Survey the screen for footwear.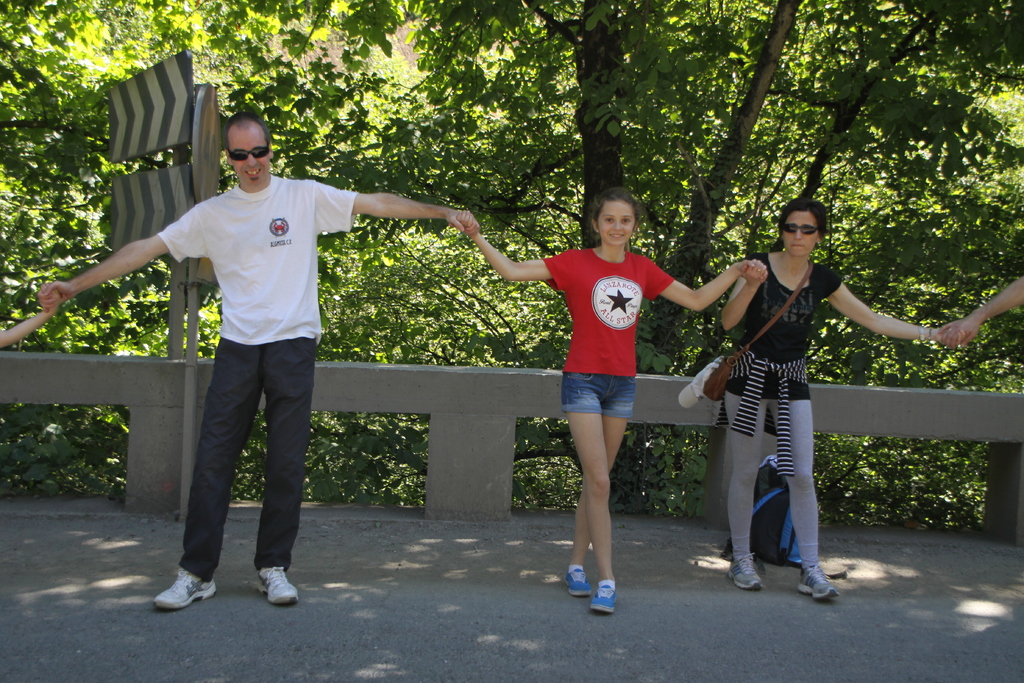
Survey found: [256,566,303,601].
